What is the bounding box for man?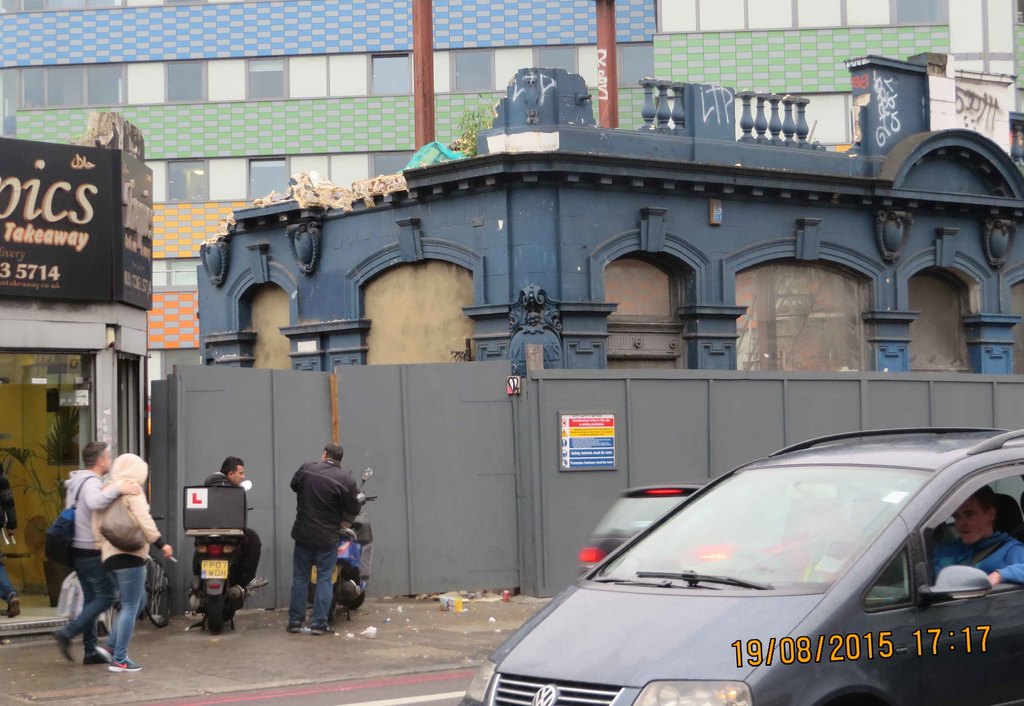
[924,482,1023,590].
